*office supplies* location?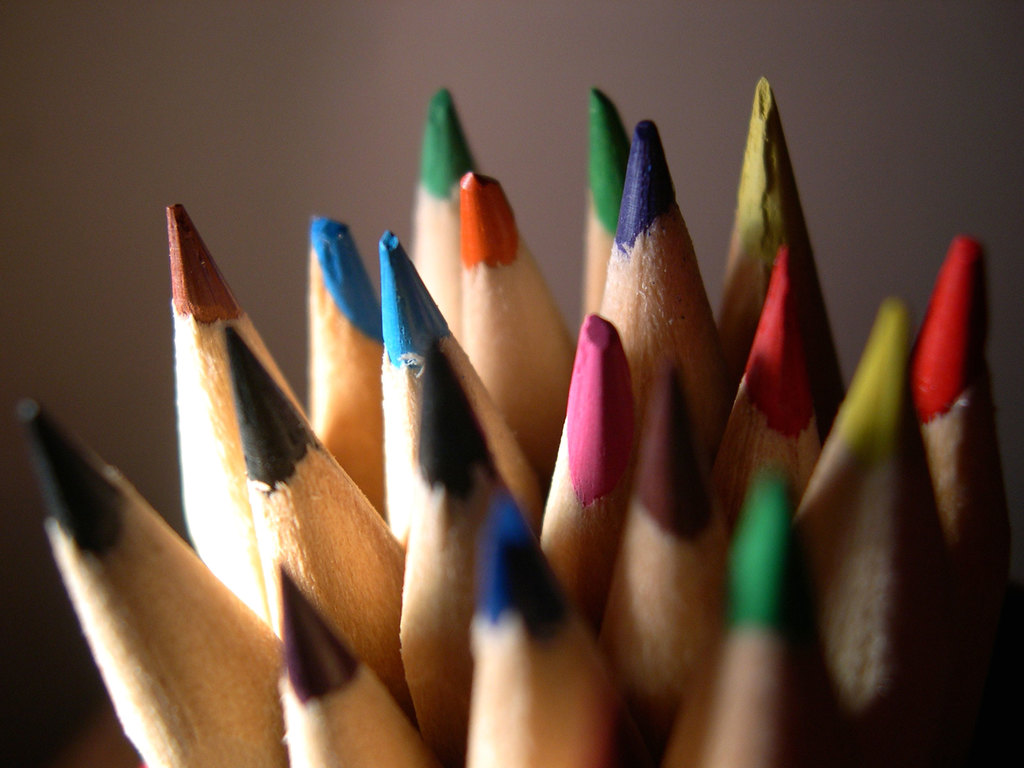
(388,227,543,554)
